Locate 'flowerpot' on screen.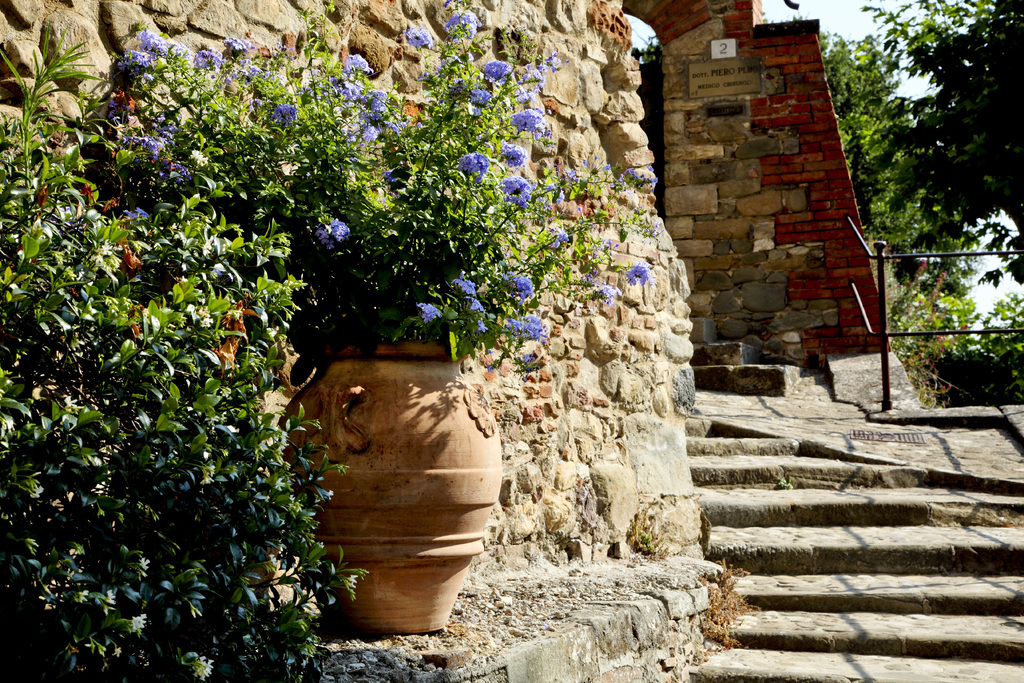
On screen at {"left": 289, "top": 336, "right": 497, "bottom": 633}.
